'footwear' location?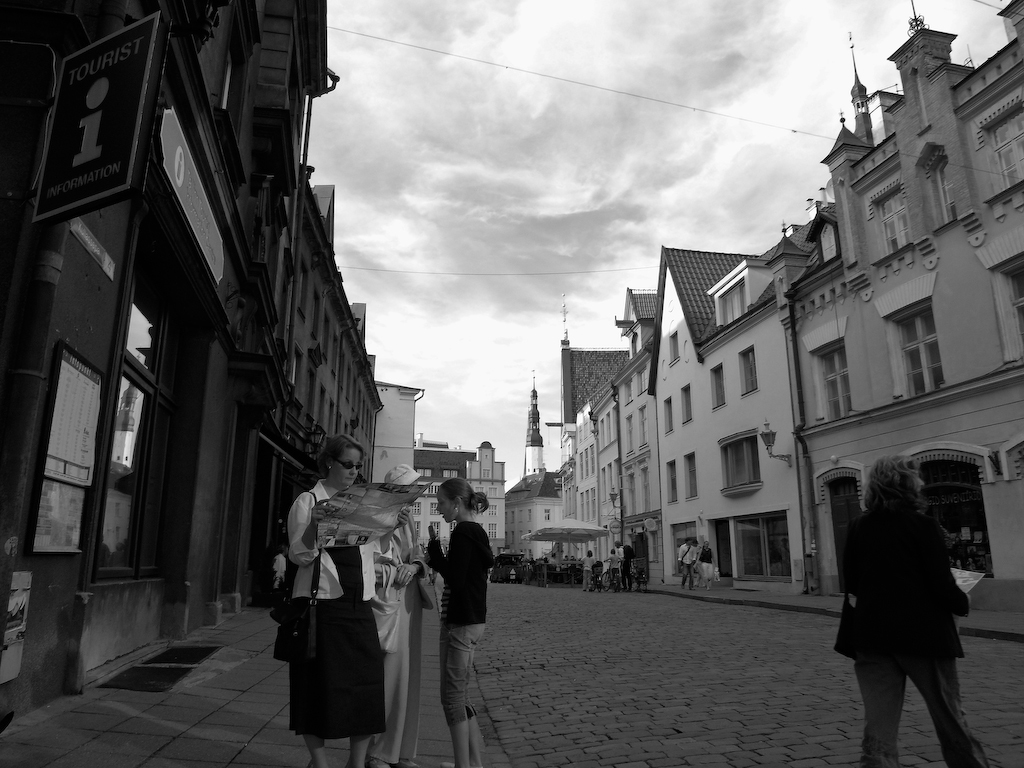
582,587,583,588
